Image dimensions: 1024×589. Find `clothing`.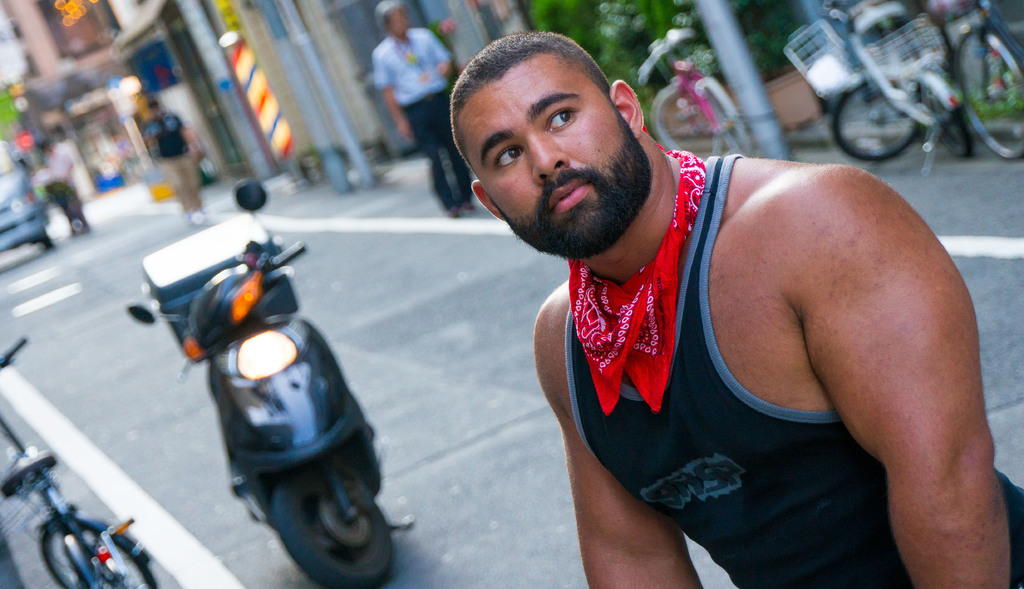
bbox=[144, 109, 203, 214].
